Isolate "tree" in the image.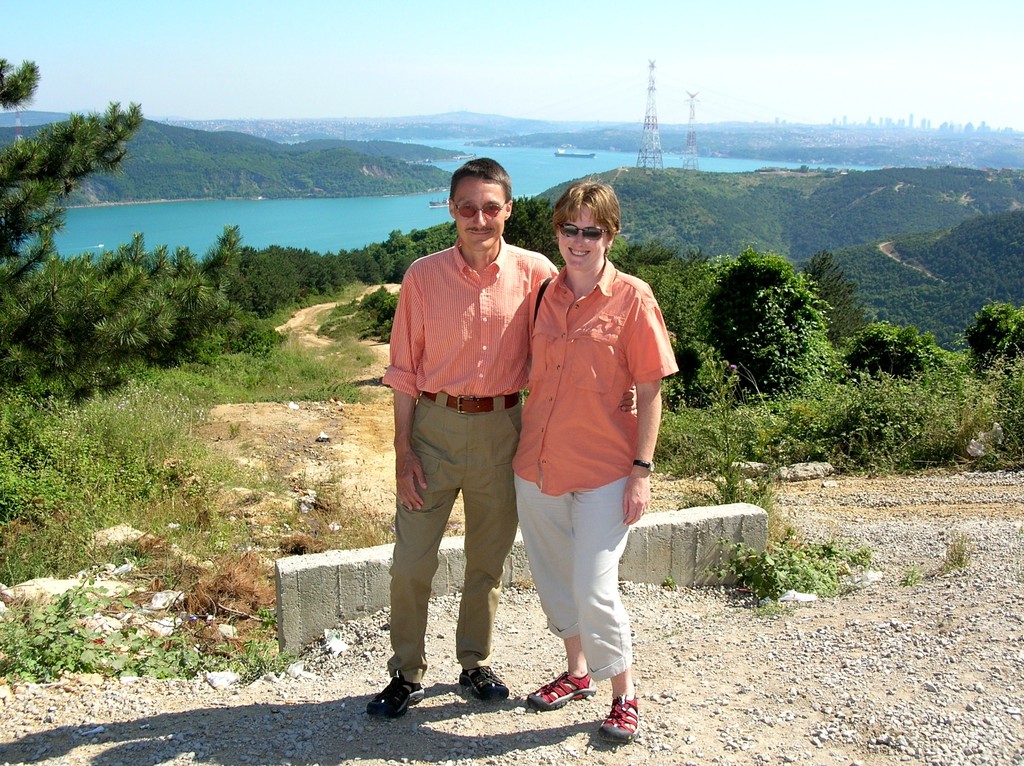
Isolated region: (701, 225, 850, 404).
